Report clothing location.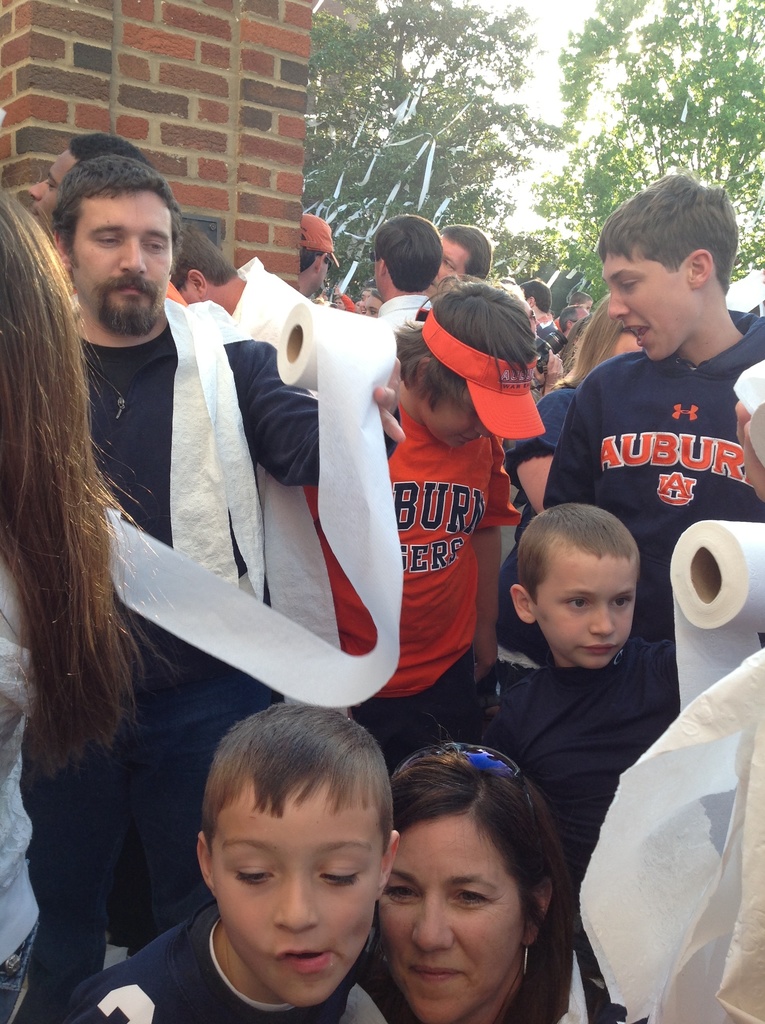
Report: (x1=293, y1=379, x2=531, y2=703).
